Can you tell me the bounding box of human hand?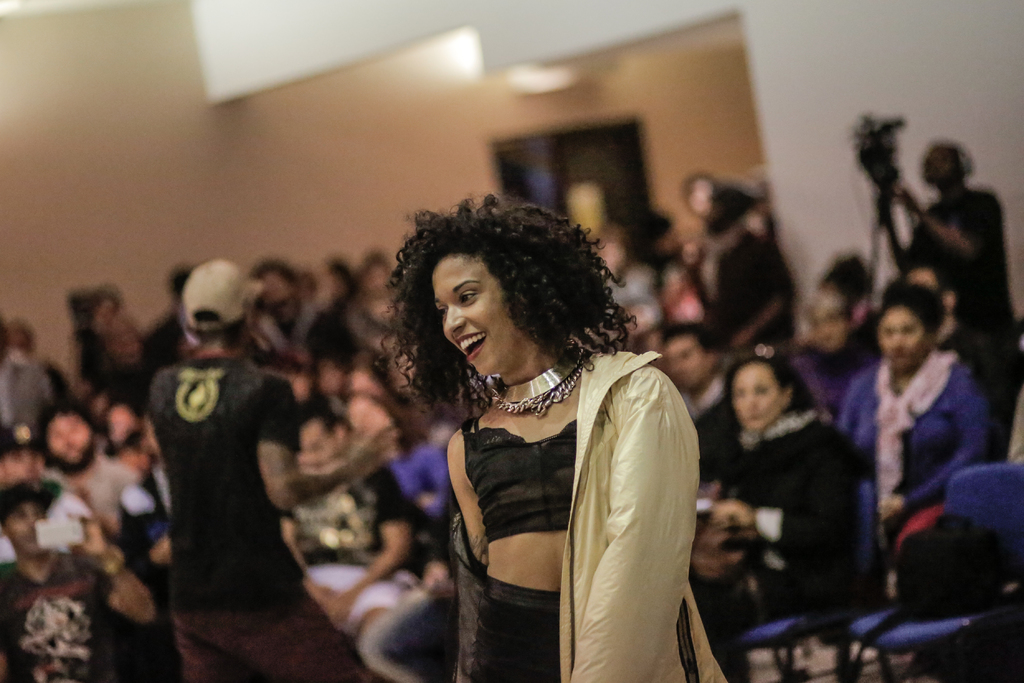
[x1=60, y1=504, x2=110, y2=563].
